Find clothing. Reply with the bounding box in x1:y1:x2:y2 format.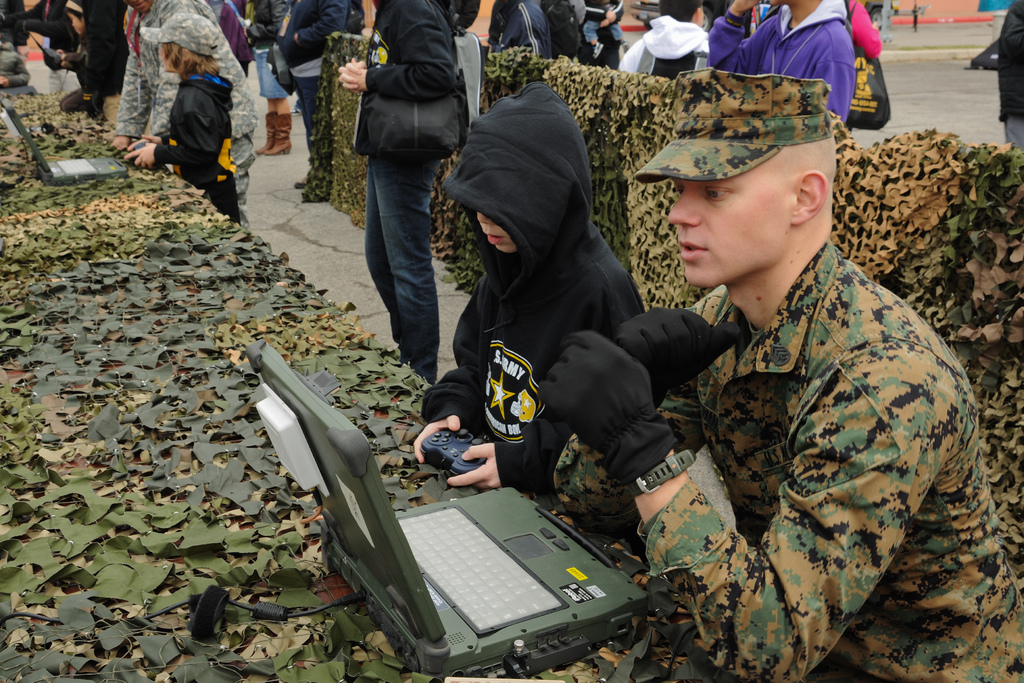
549:240:1023:682.
